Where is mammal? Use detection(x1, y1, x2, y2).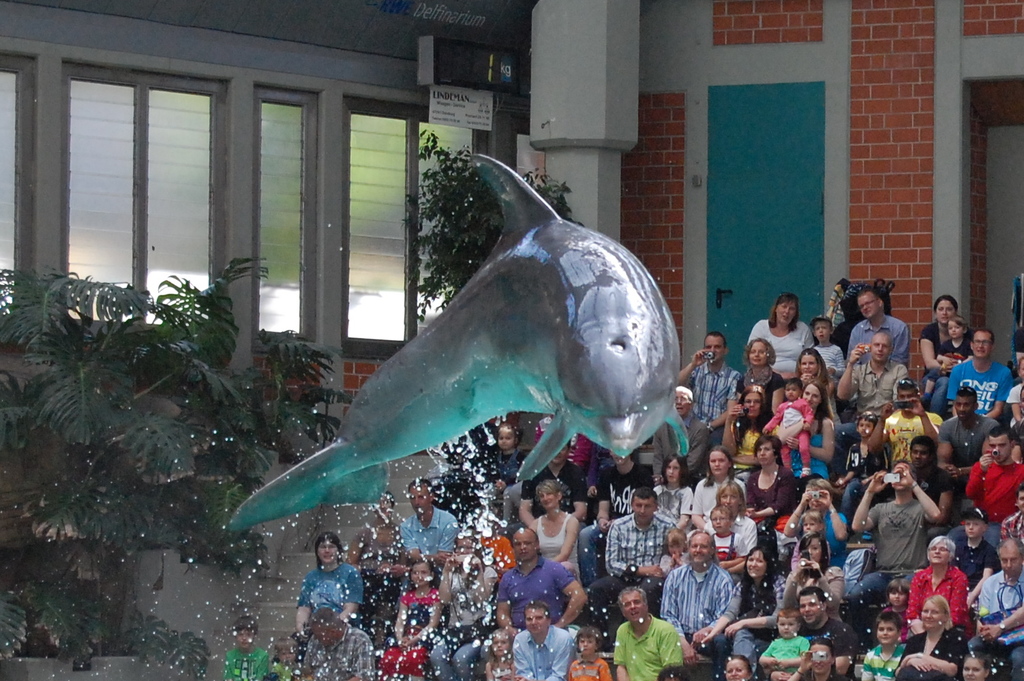
detection(789, 582, 854, 661).
